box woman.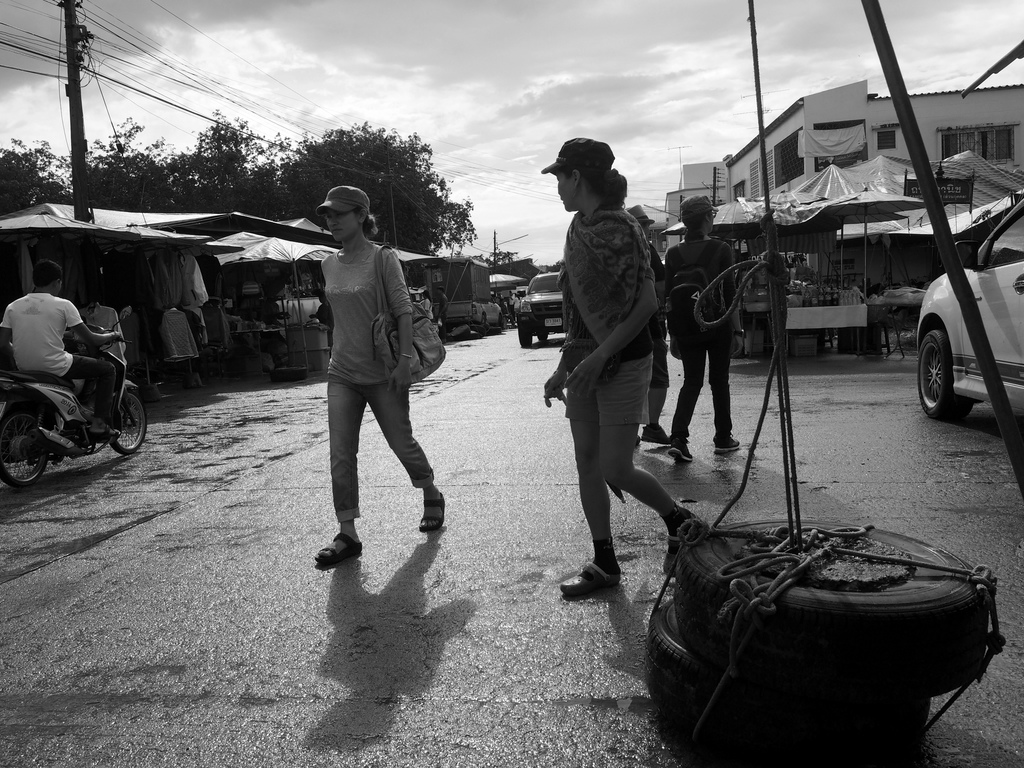
(304, 181, 454, 564).
